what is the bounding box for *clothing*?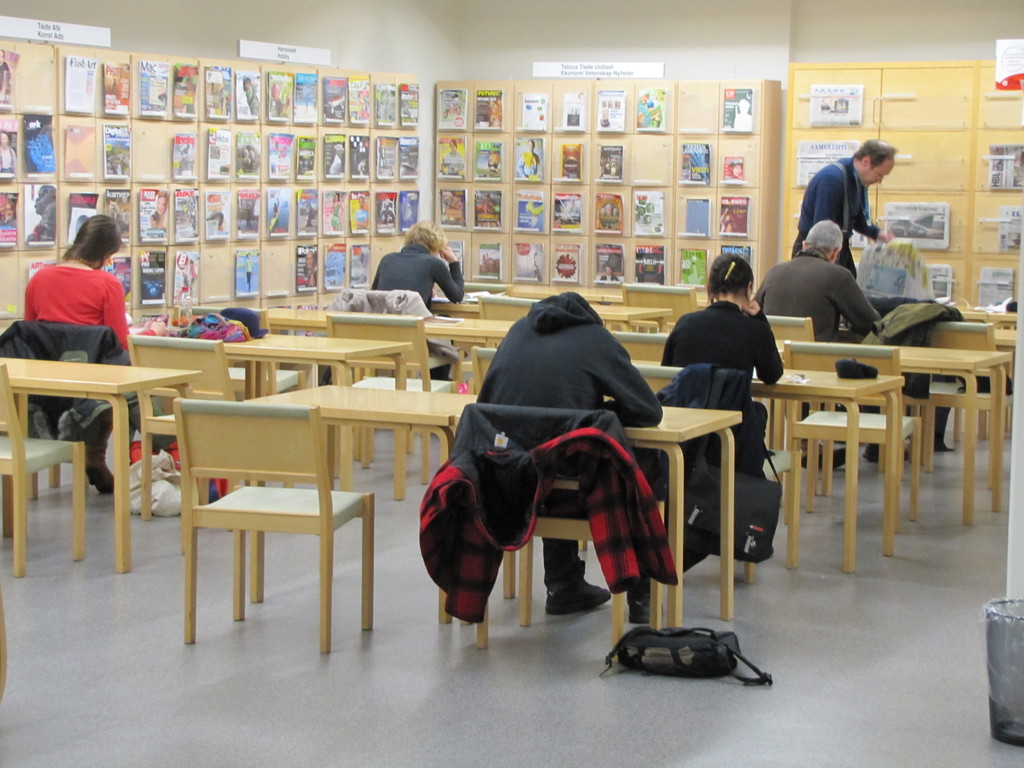
(x1=24, y1=264, x2=128, y2=349).
